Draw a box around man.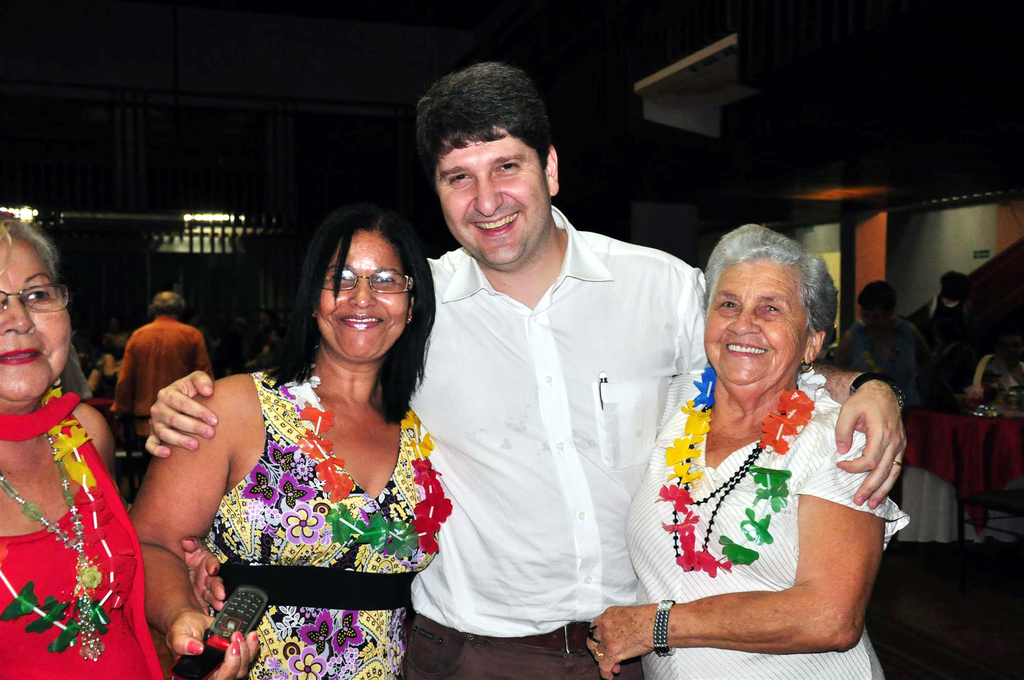
BBox(830, 274, 931, 406).
